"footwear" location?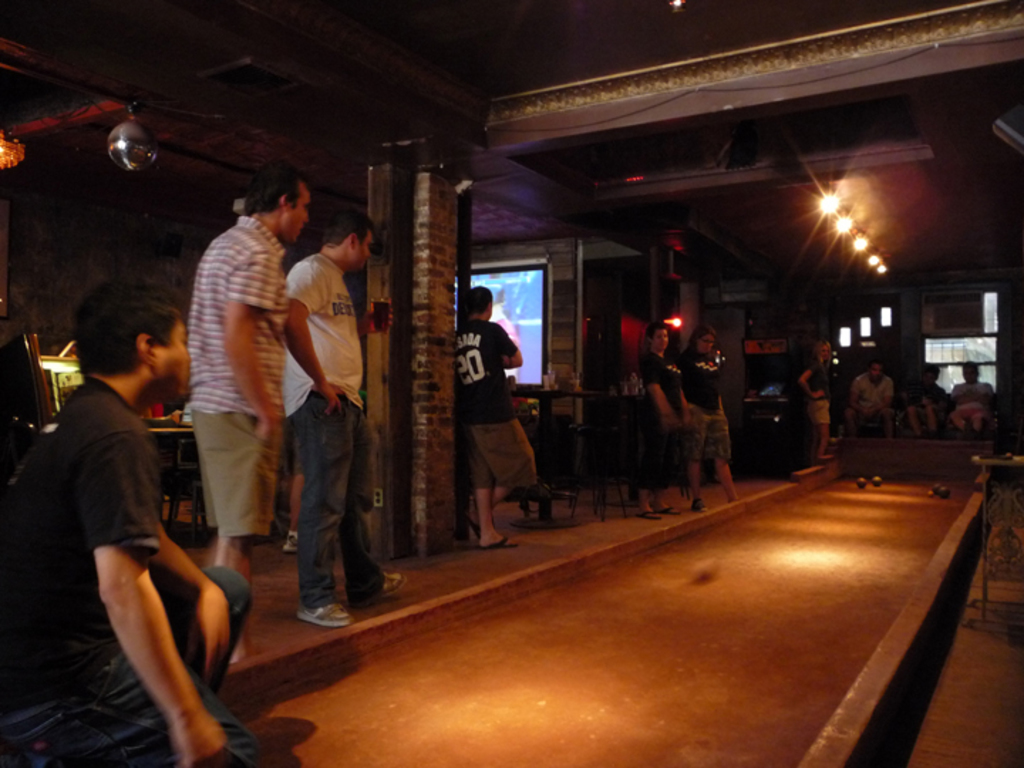
466:515:478:533
